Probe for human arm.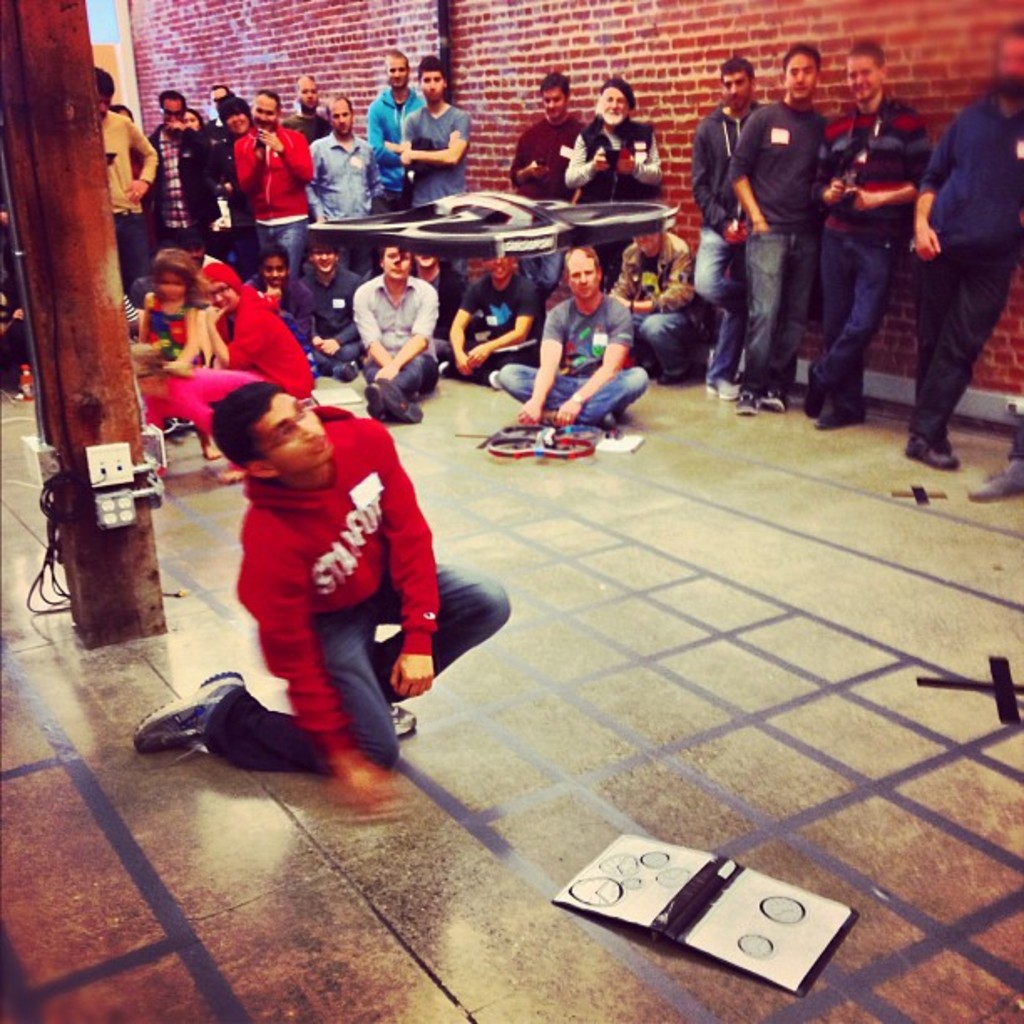
Probe result: <region>366, 102, 398, 161</region>.
